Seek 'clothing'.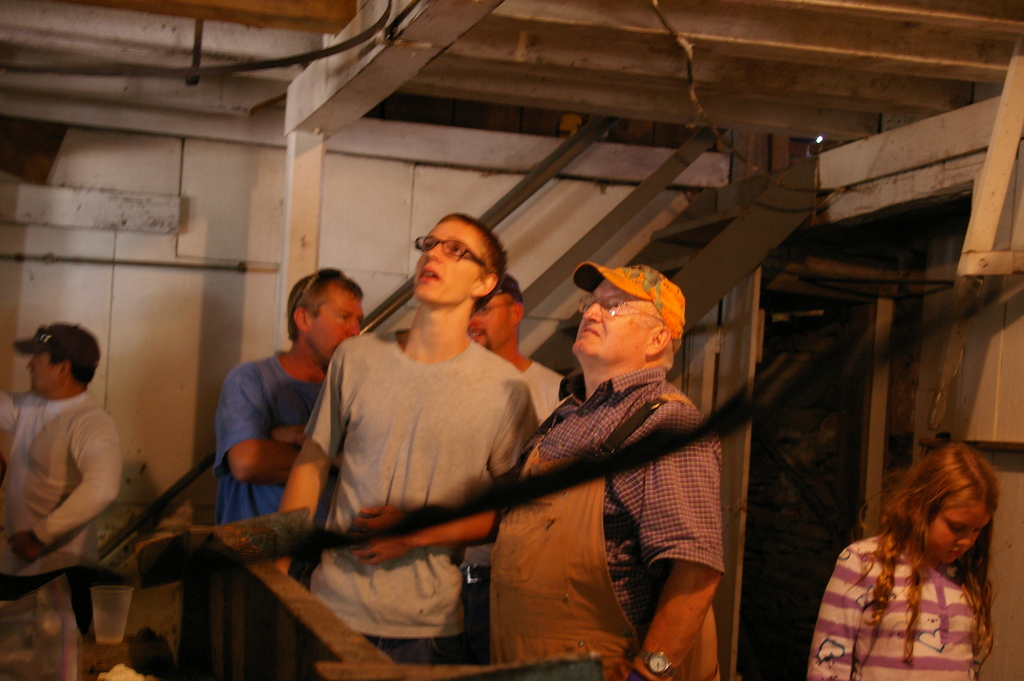
[x1=309, y1=313, x2=528, y2=666].
